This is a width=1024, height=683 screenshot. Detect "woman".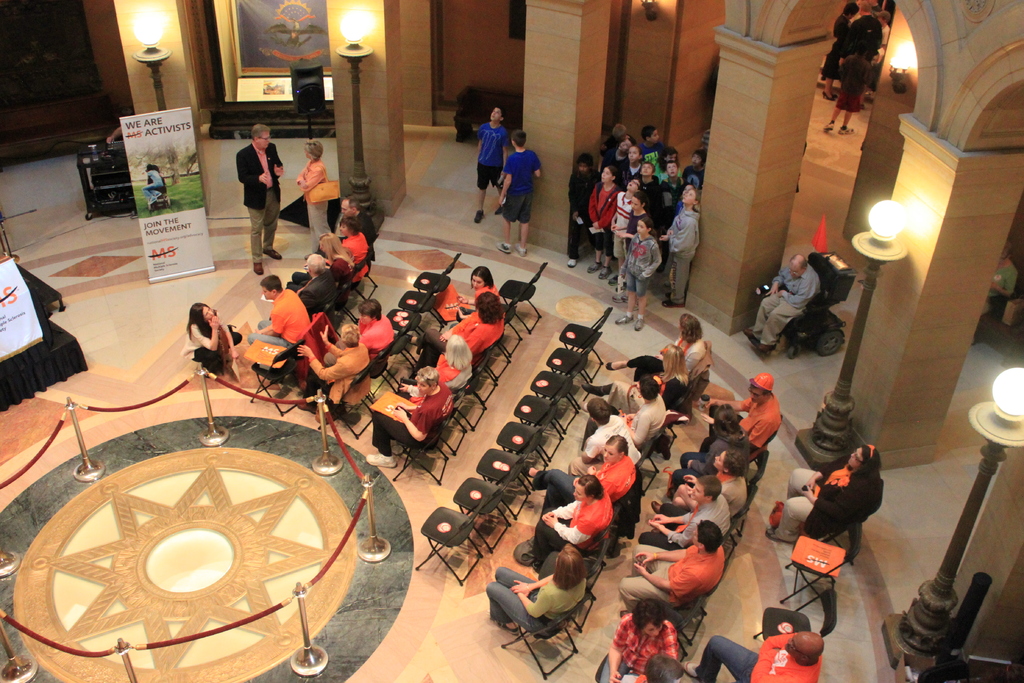
bbox(604, 350, 692, 399).
